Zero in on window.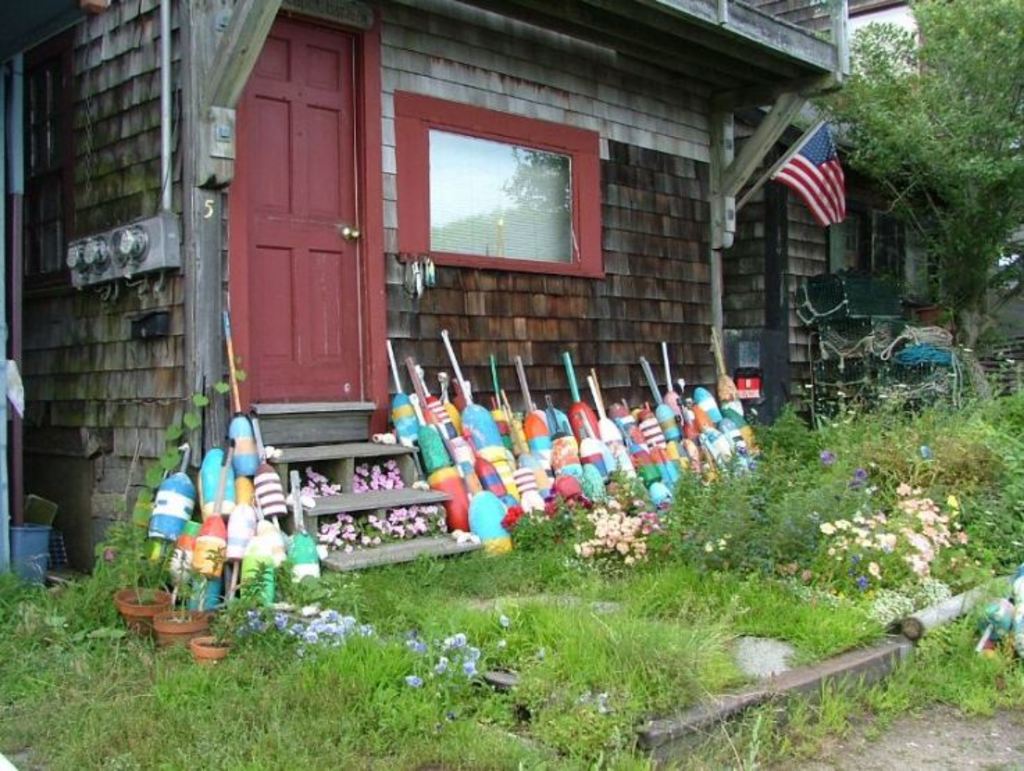
Zeroed in: <region>406, 114, 602, 275</region>.
